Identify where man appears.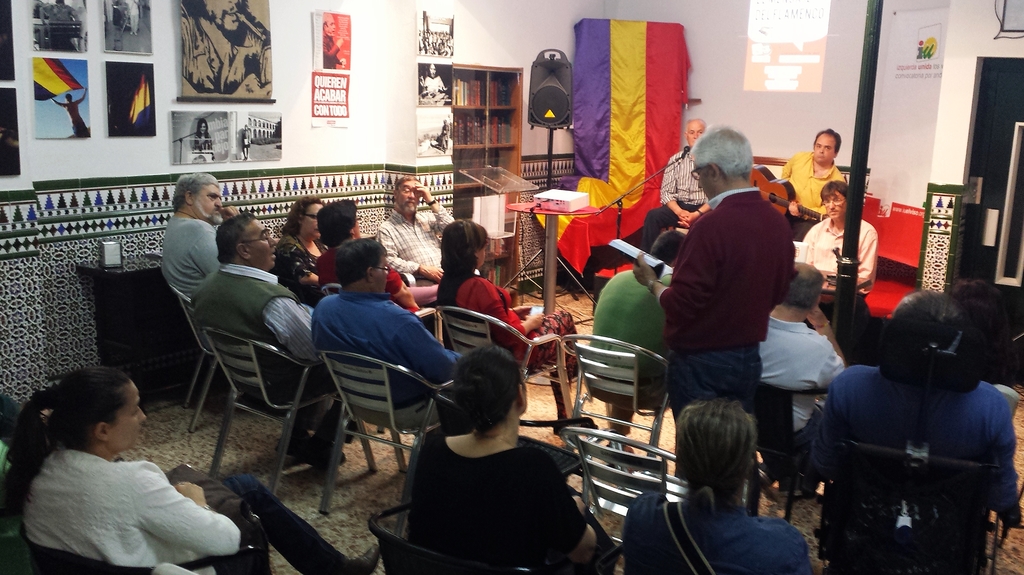
Appears at region(203, 215, 319, 485).
